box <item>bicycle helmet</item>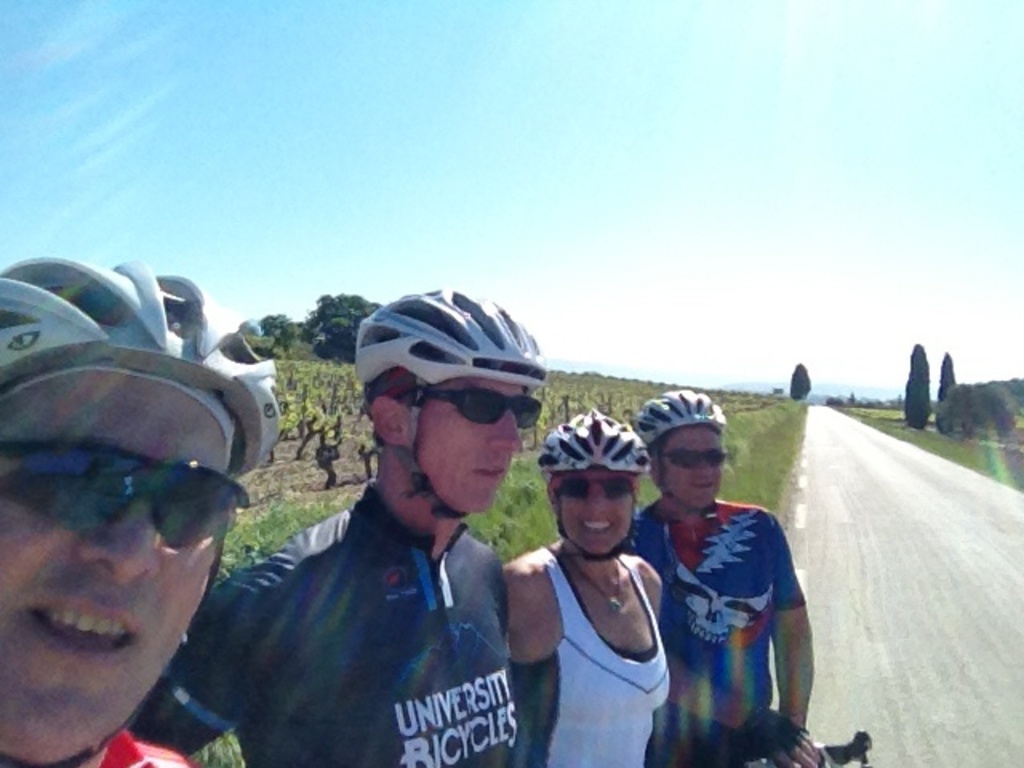
(x1=638, y1=389, x2=722, y2=454)
